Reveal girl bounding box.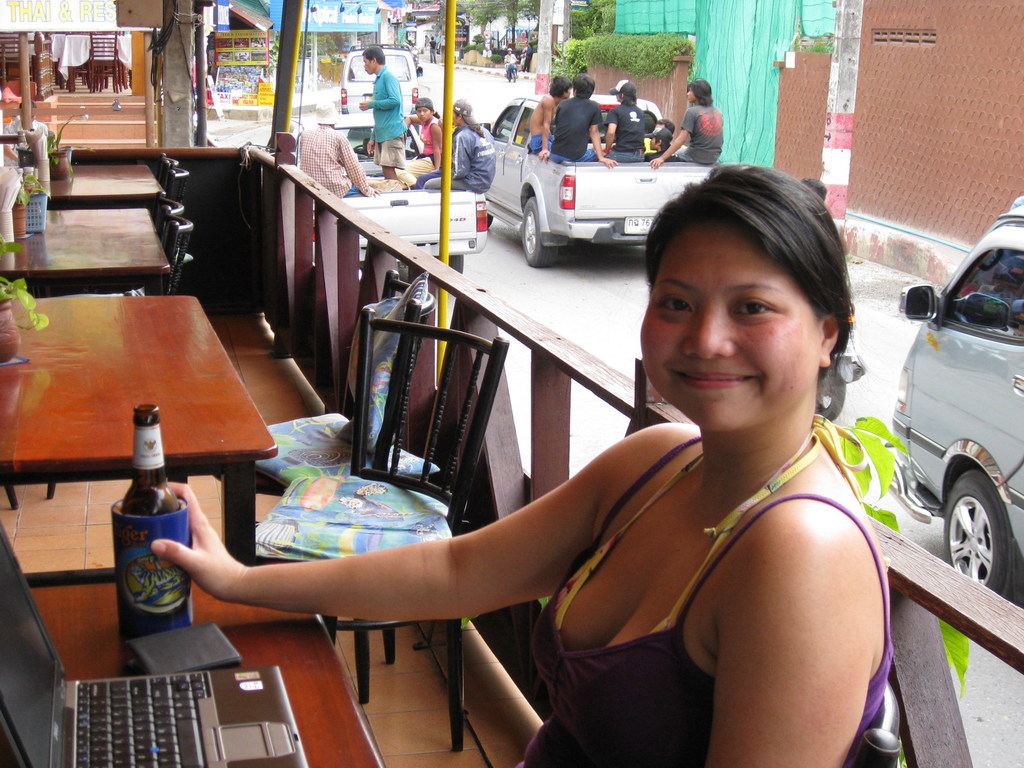
Revealed: 170 171 908 767.
